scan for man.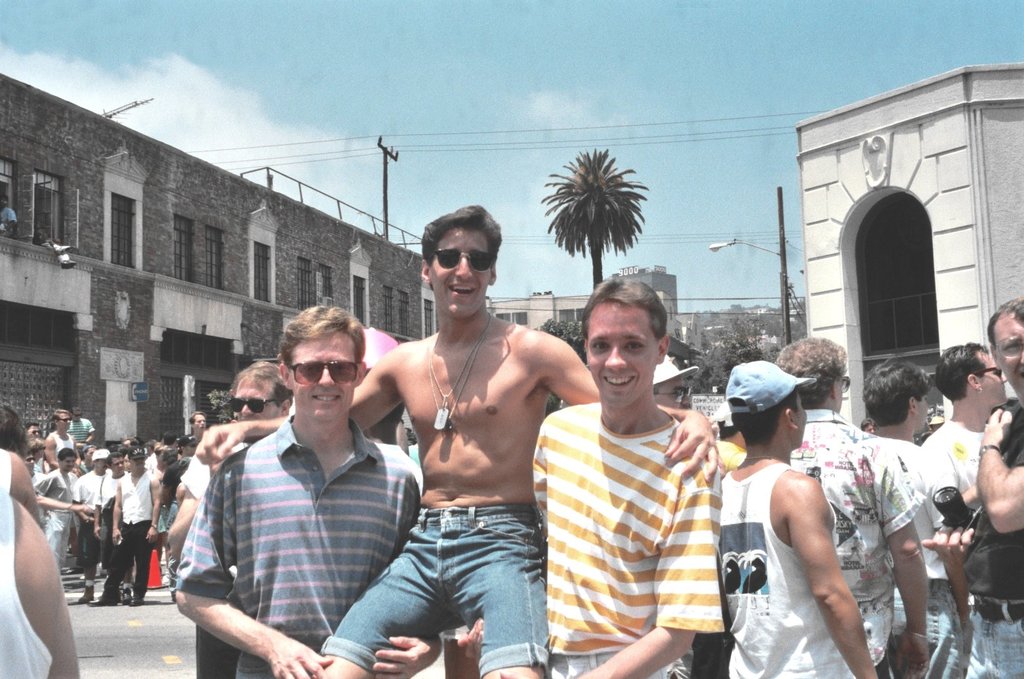
Scan result: Rect(29, 452, 86, 576).
